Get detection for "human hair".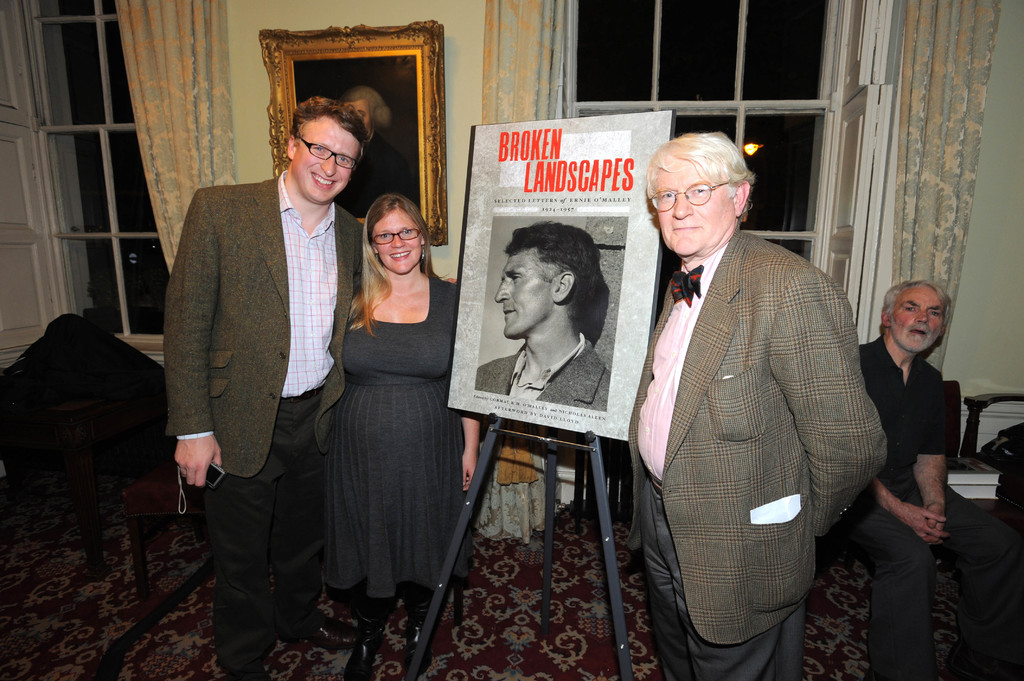
Detection: pyautogui.locateOnScreen(337, 86, 393, 131).
